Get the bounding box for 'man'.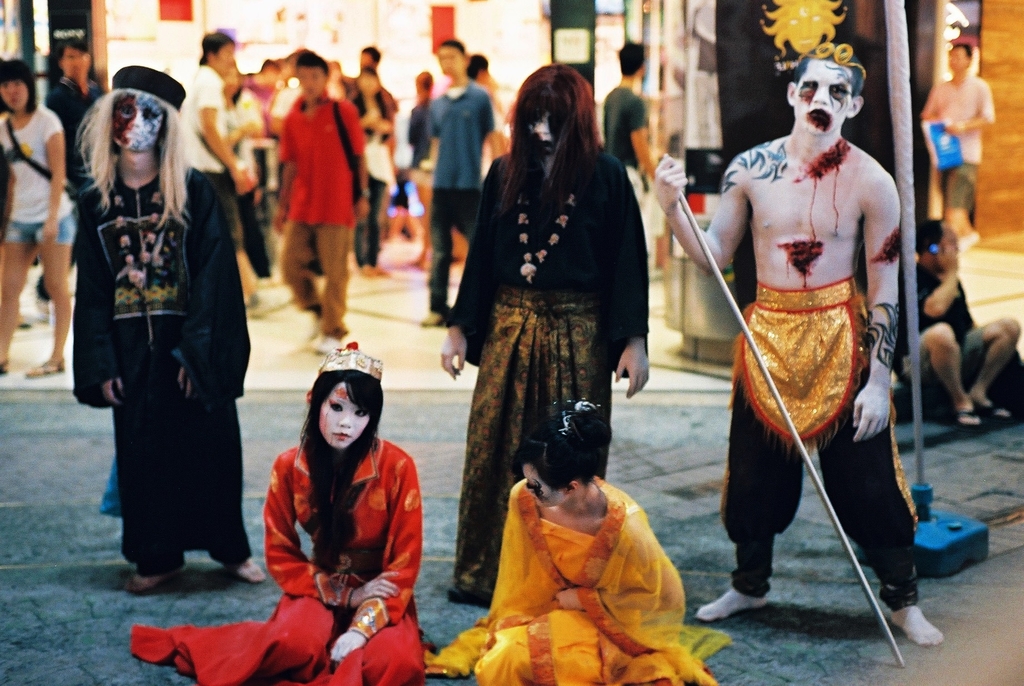
<bbox>660, 42, 949, 648</bbox>.
